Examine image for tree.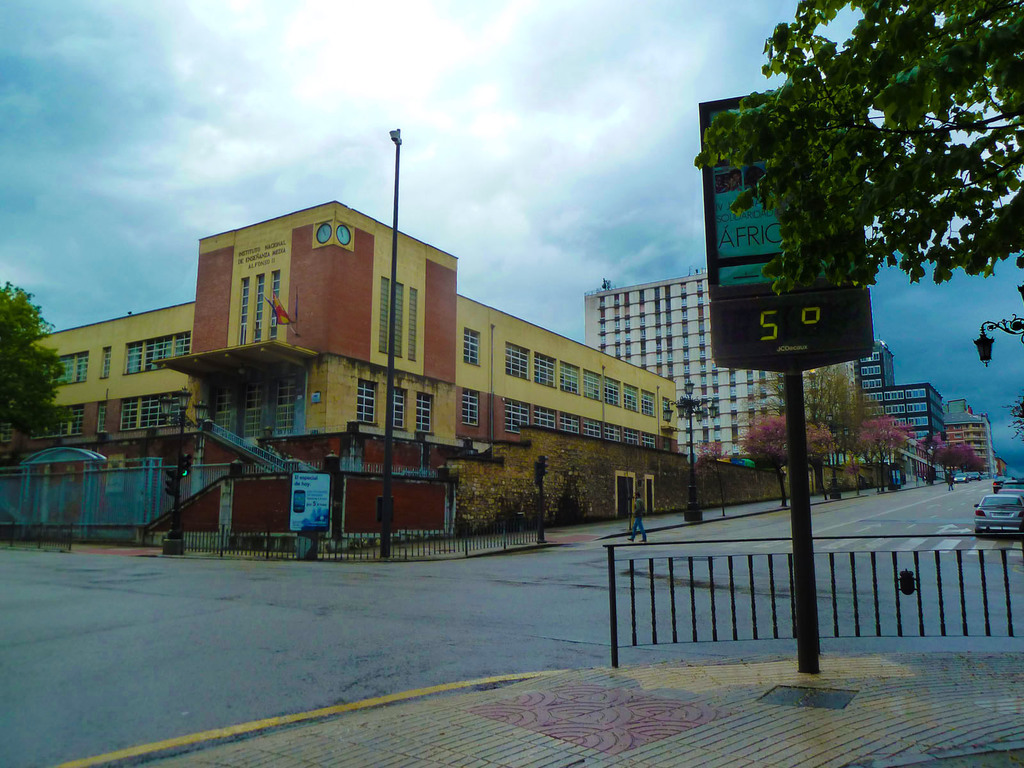
Examination result: rect(996, 388, 1023, 448).
